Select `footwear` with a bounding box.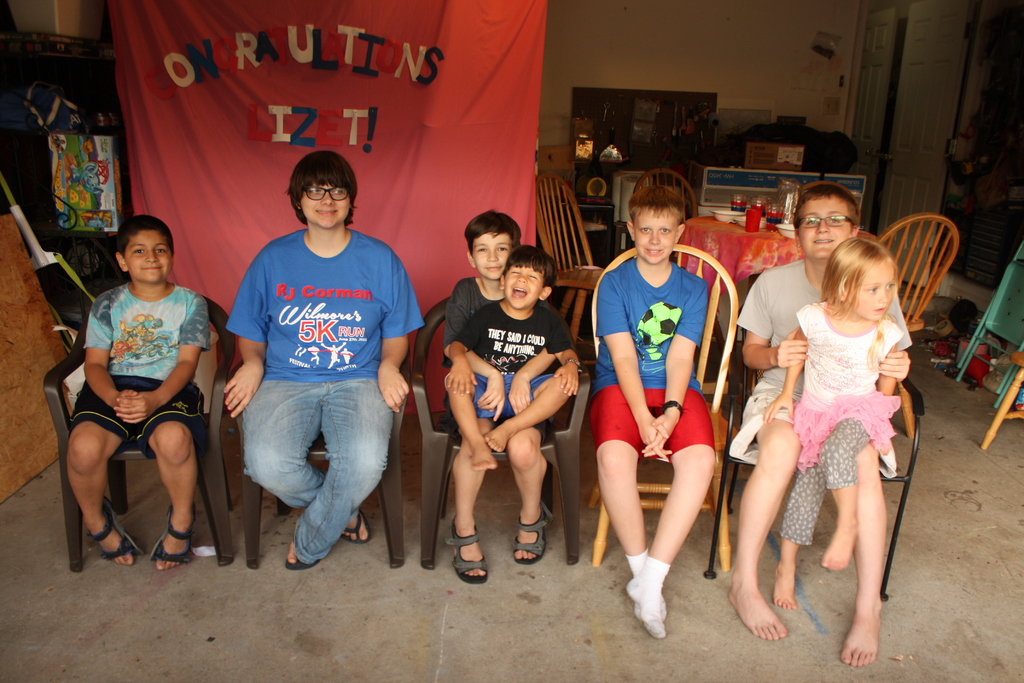
152,504,199,568.
